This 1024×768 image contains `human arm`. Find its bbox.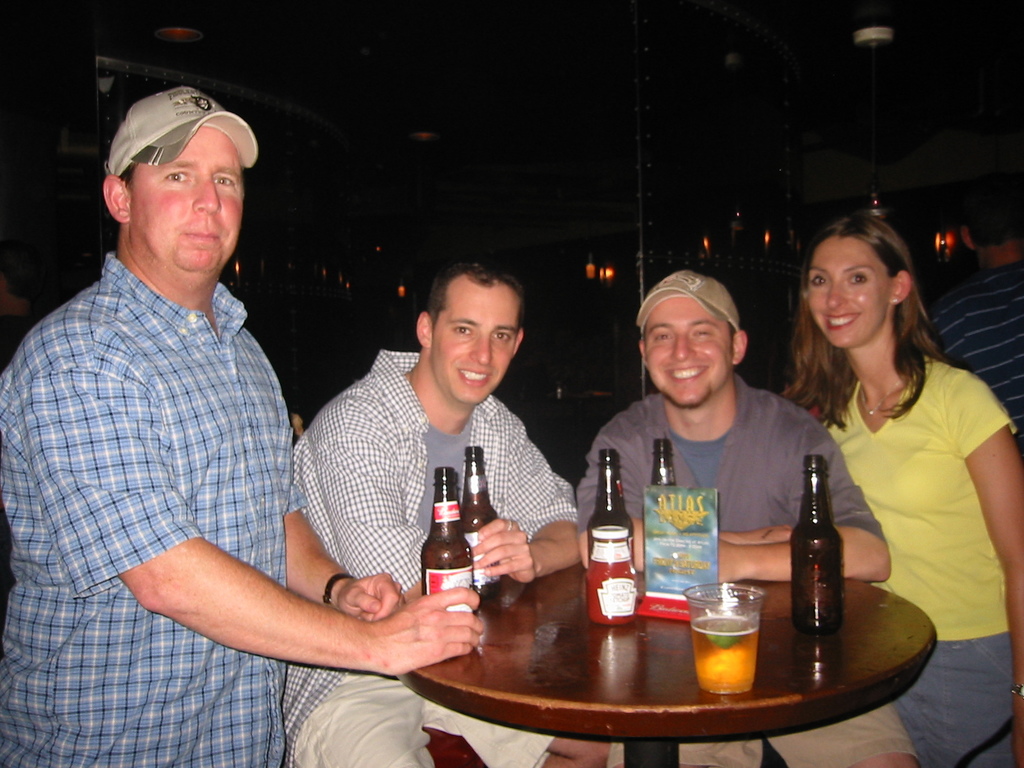
box=[964, 386, 1023, 767].
